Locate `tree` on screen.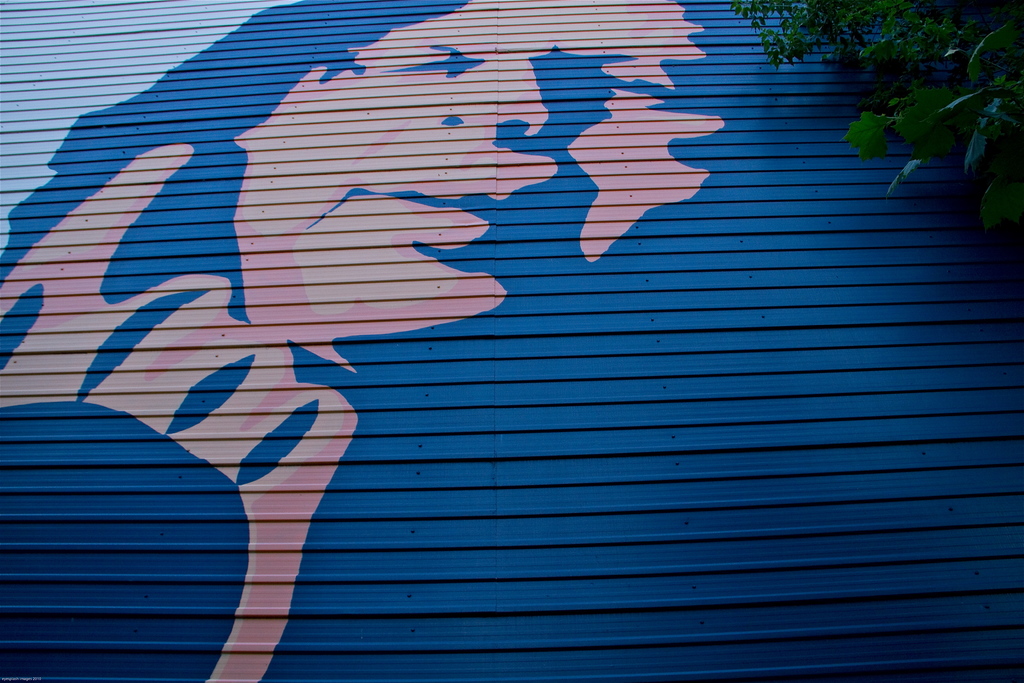
On screen at <bbox>730, 0, 1023, 227</bbox>.
